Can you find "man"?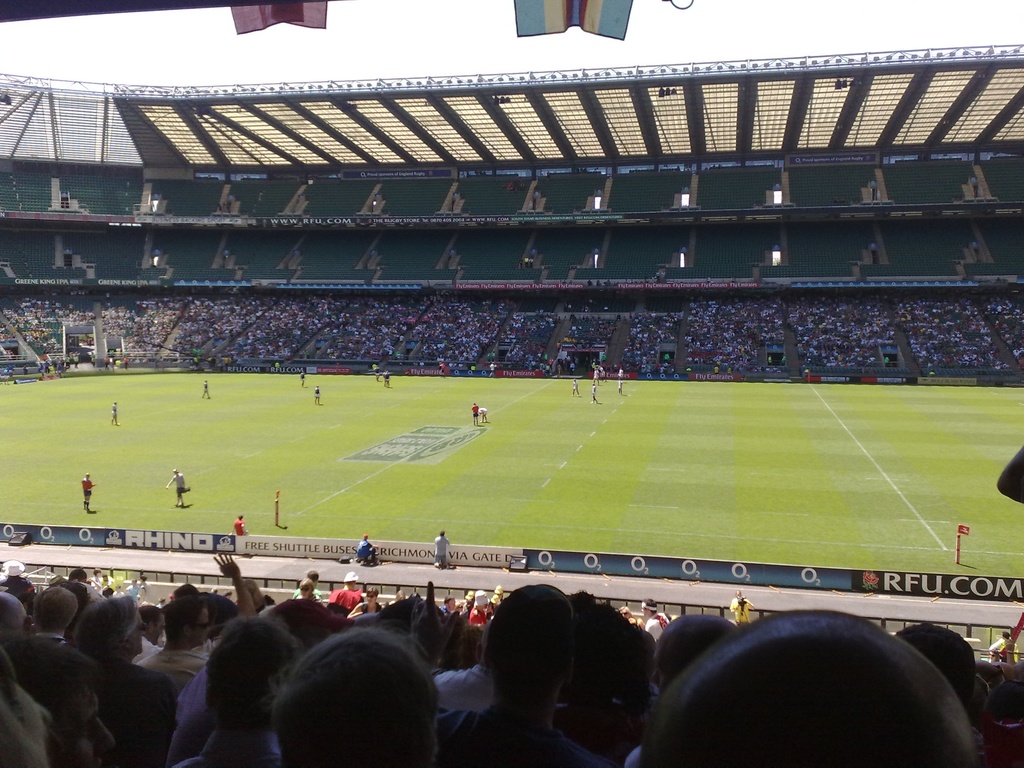
Yes, bounding box: box(614, 376, 623, 397).
